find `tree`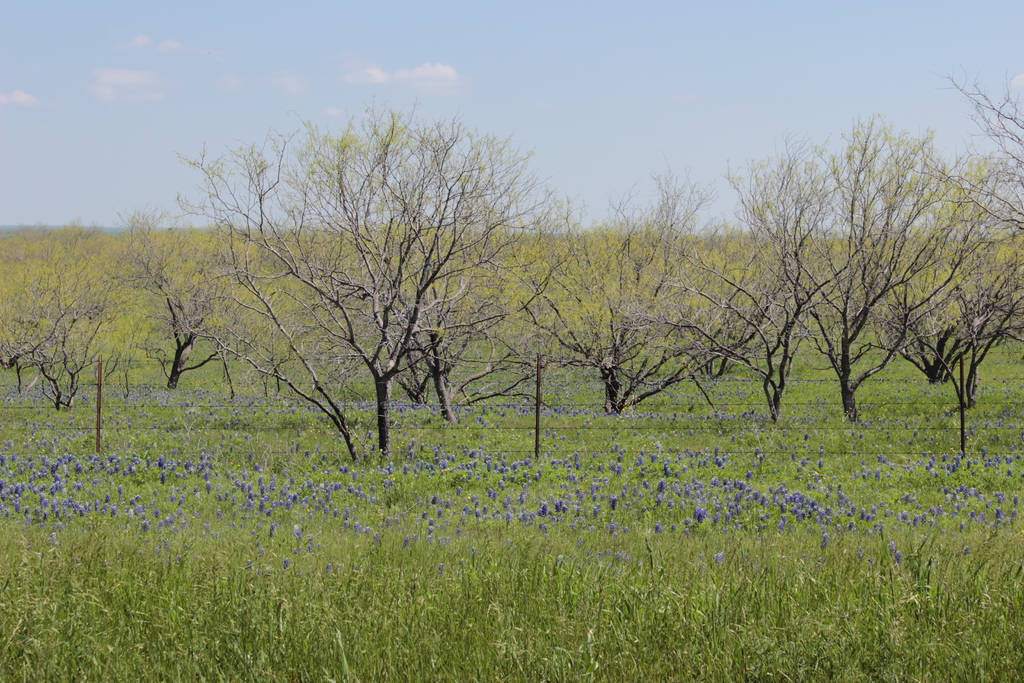
{"left": 183, "top": 96, "right": 577, "bottom": 457}
